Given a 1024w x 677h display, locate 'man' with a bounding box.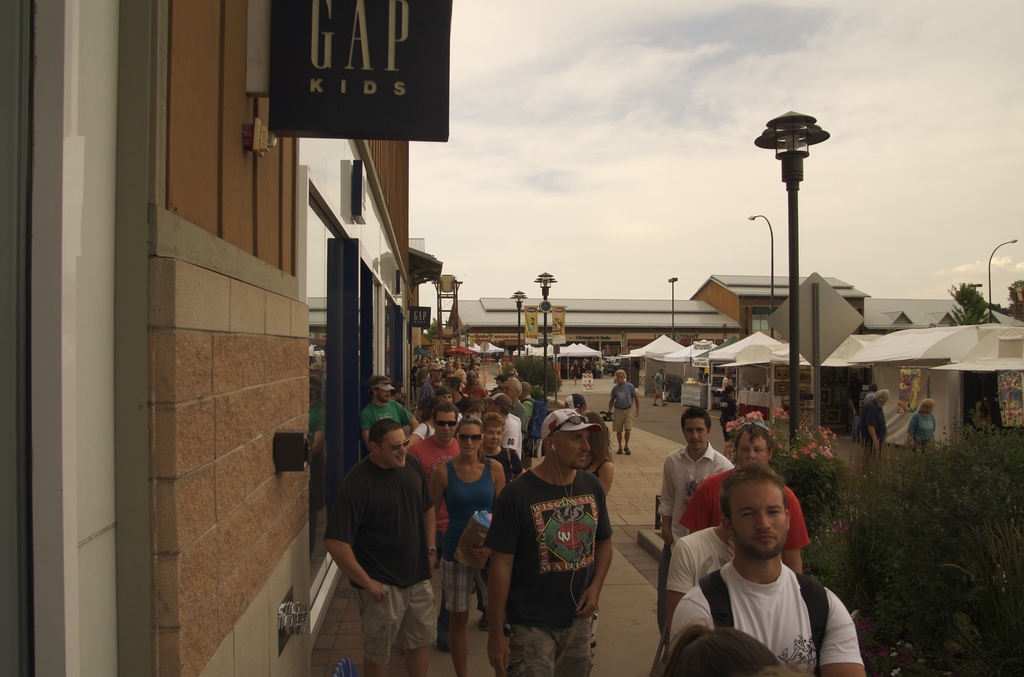
Located: [left=863, top=384, right=874, bottom=403].
